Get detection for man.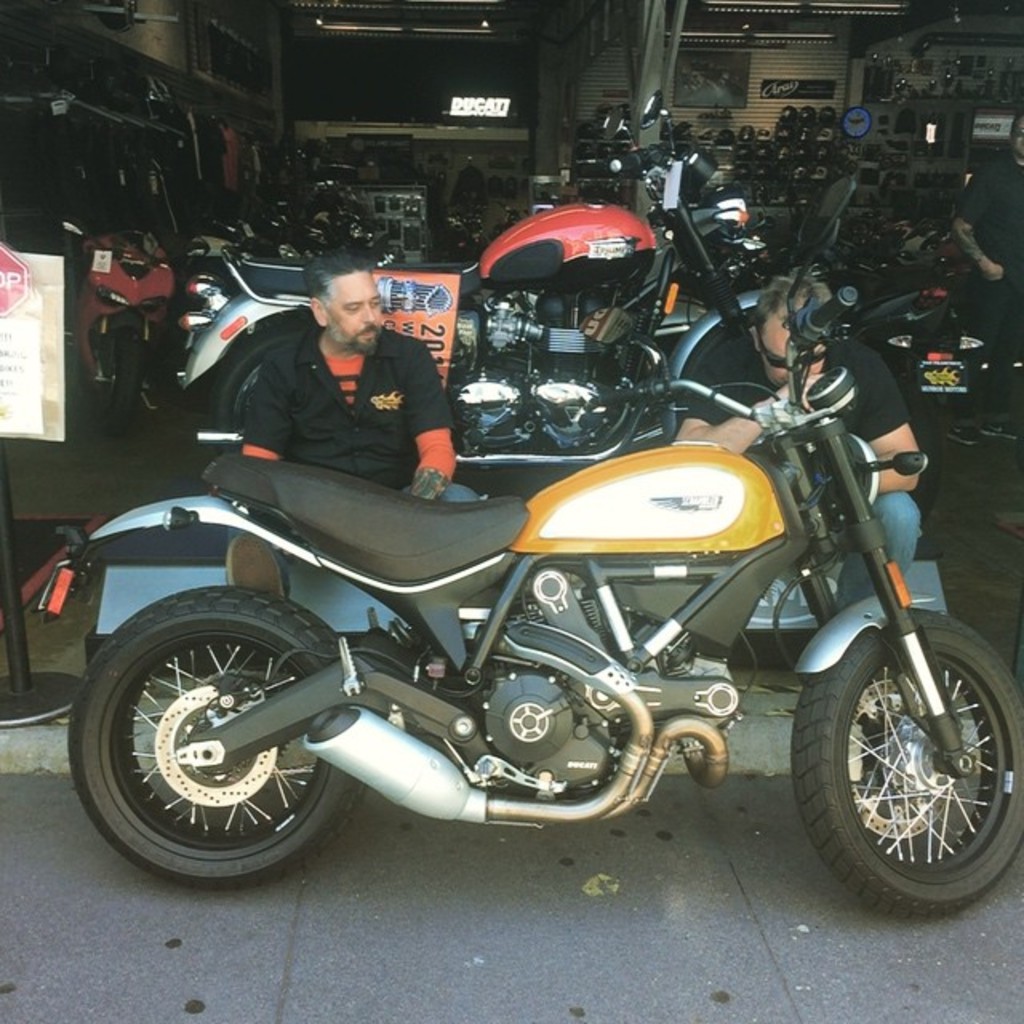
Detection: l=242, t=267, r=486, b=485.
